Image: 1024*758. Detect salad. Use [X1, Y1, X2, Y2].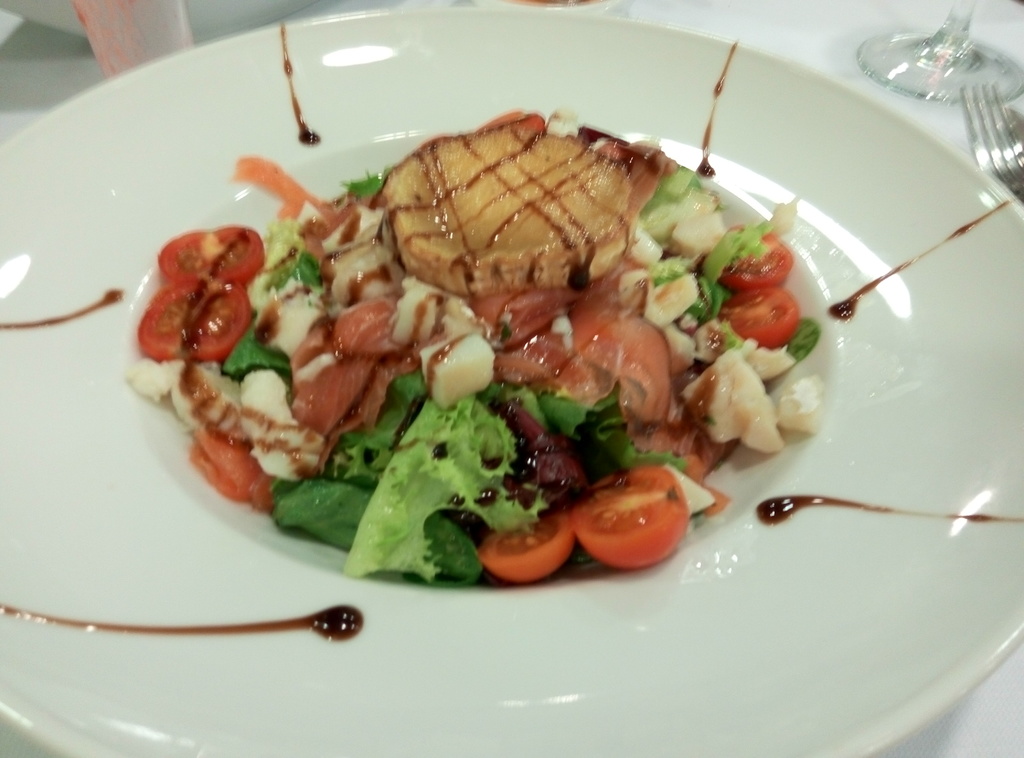
[123, 107, 828, 599].
